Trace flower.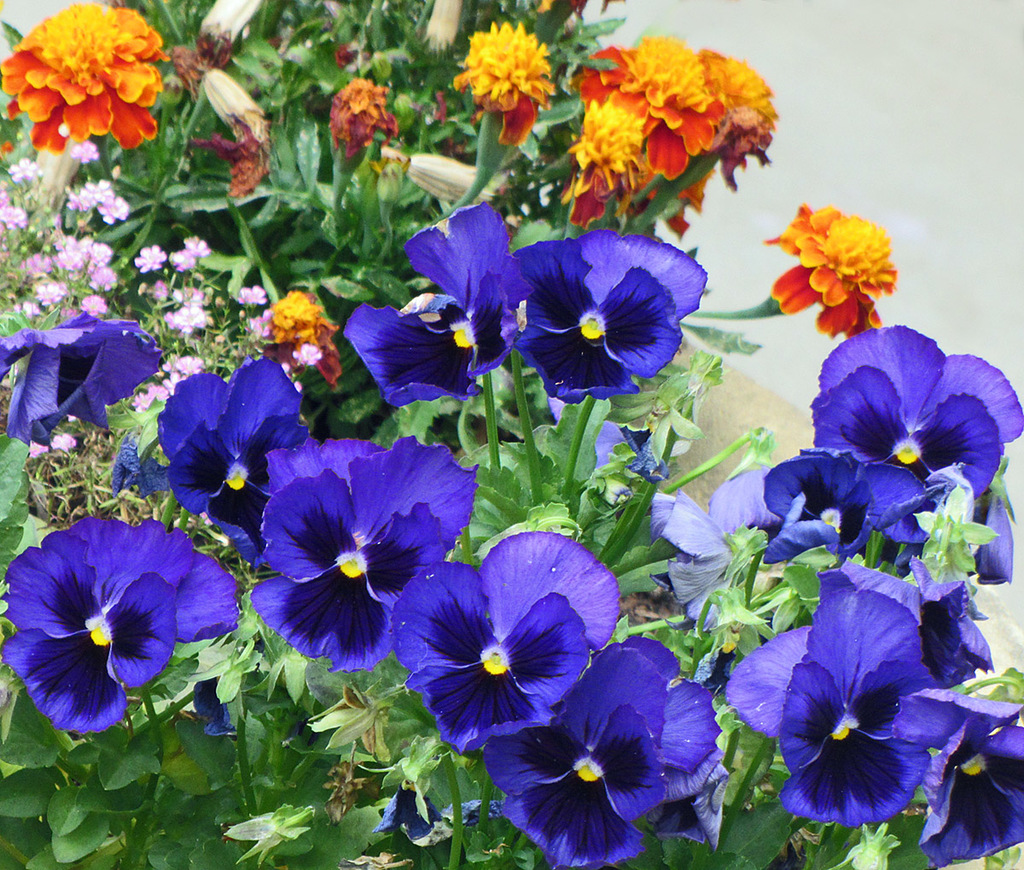
Traced to bbox=(561, 33, 721, 175).
